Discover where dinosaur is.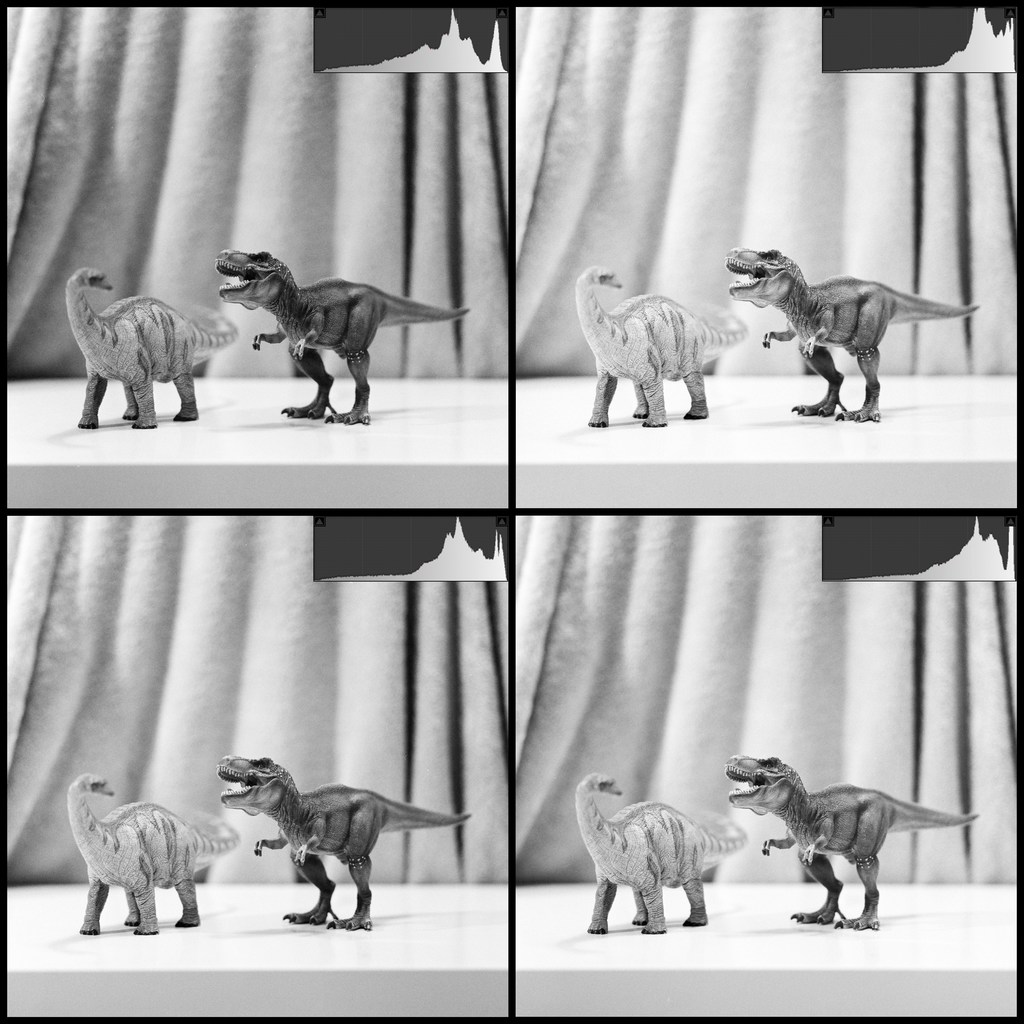
Discovered at region(584, 767, 750, 929).
